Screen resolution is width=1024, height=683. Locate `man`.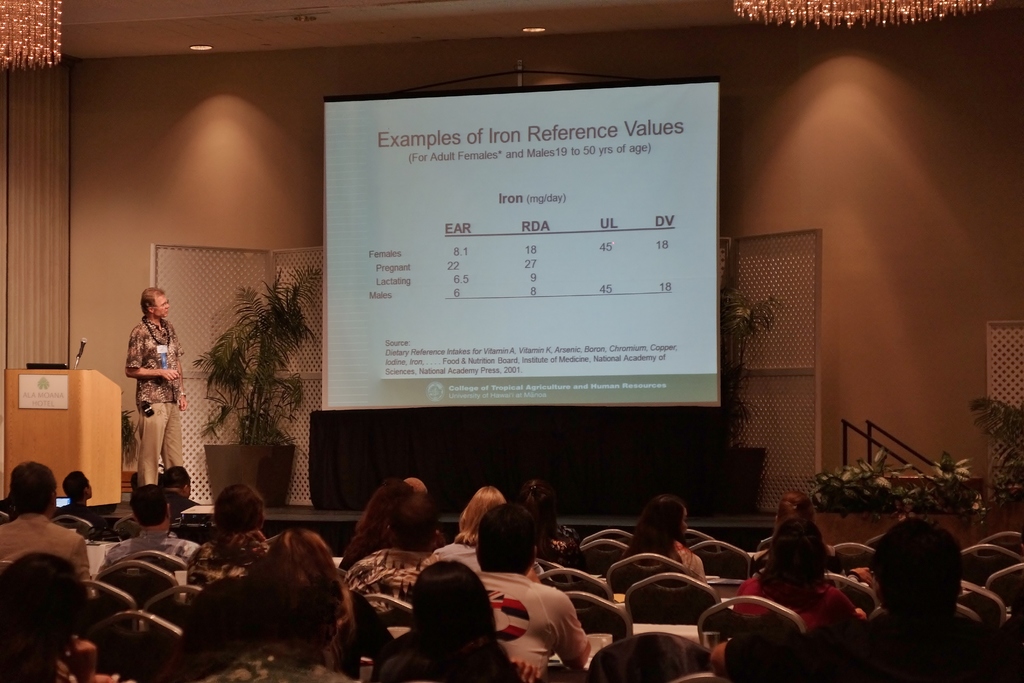
(0, 456, 91, 591).
